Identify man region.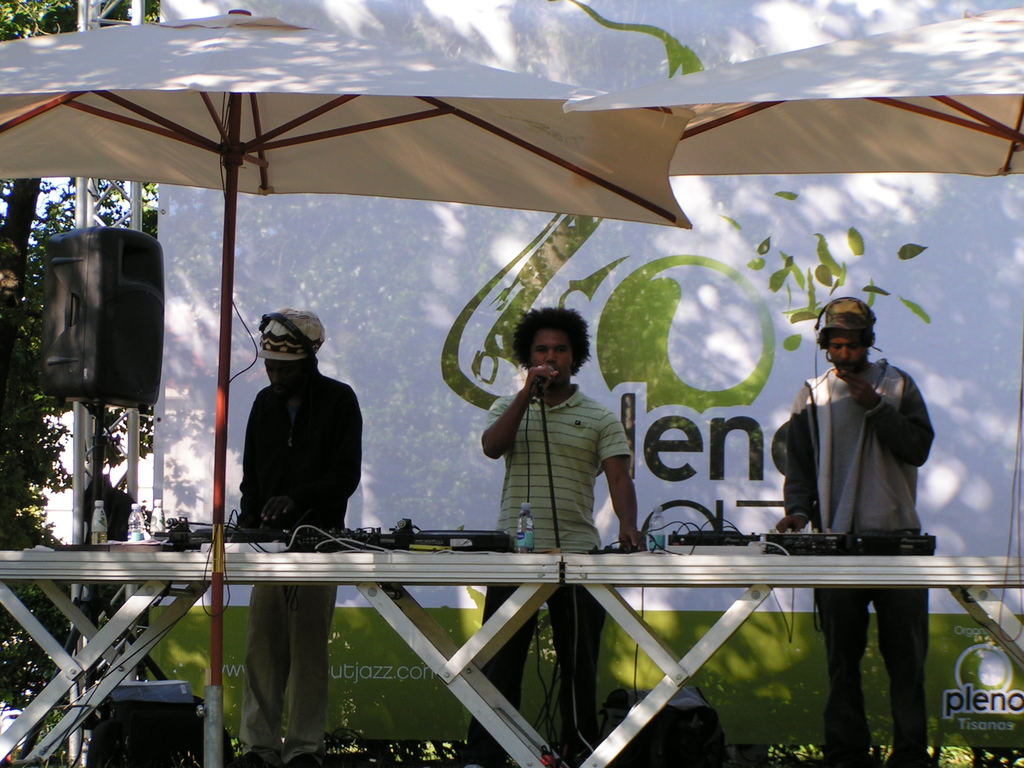
Region: pyautogui.locateOnScreen(769, 301, 935, 753).
